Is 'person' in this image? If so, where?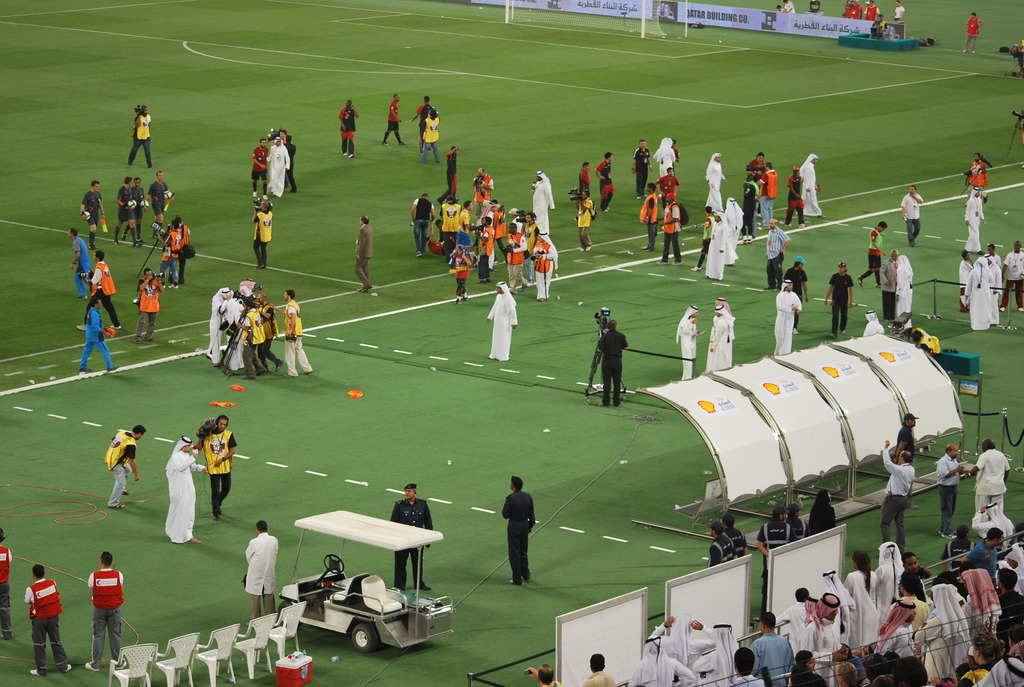
Yes, at select_region(246, 196, 275, 265).
